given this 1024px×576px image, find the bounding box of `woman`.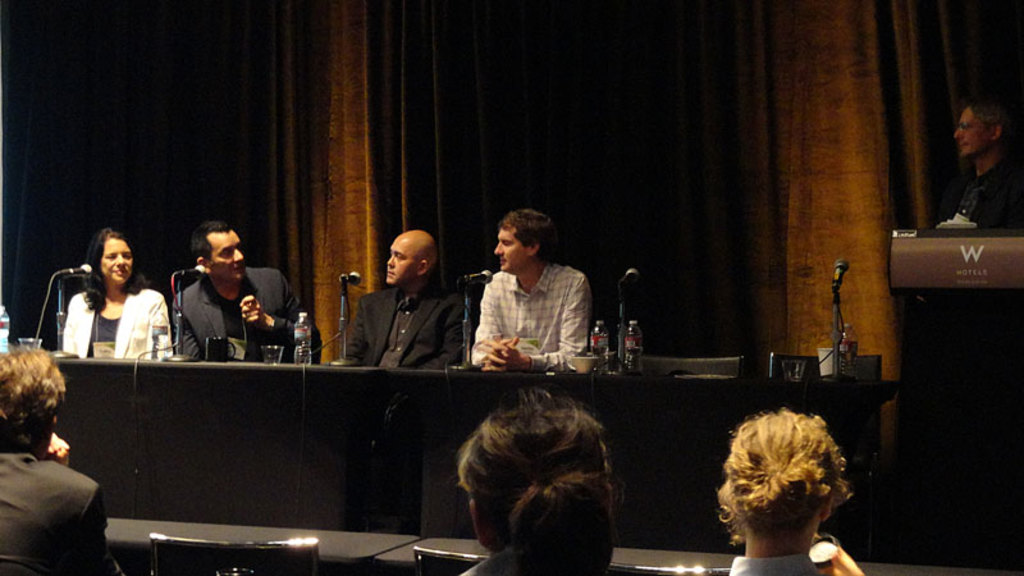
[left=60, top=234, right=172, bottom=367].
